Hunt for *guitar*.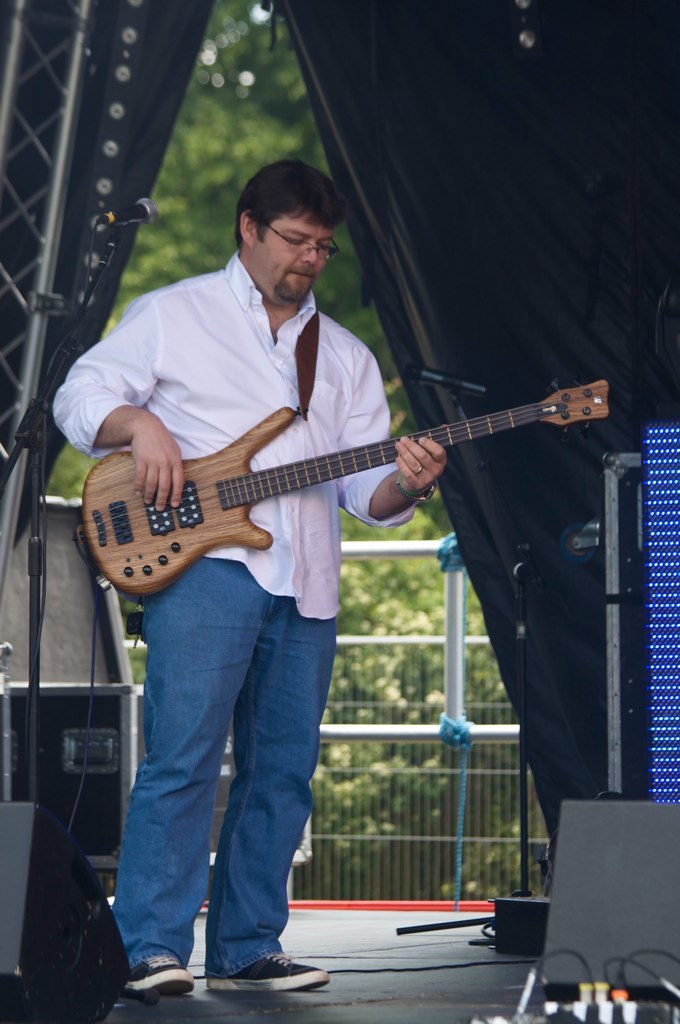
Hunted down at left=56, top=364, right=624, bottom=612.
